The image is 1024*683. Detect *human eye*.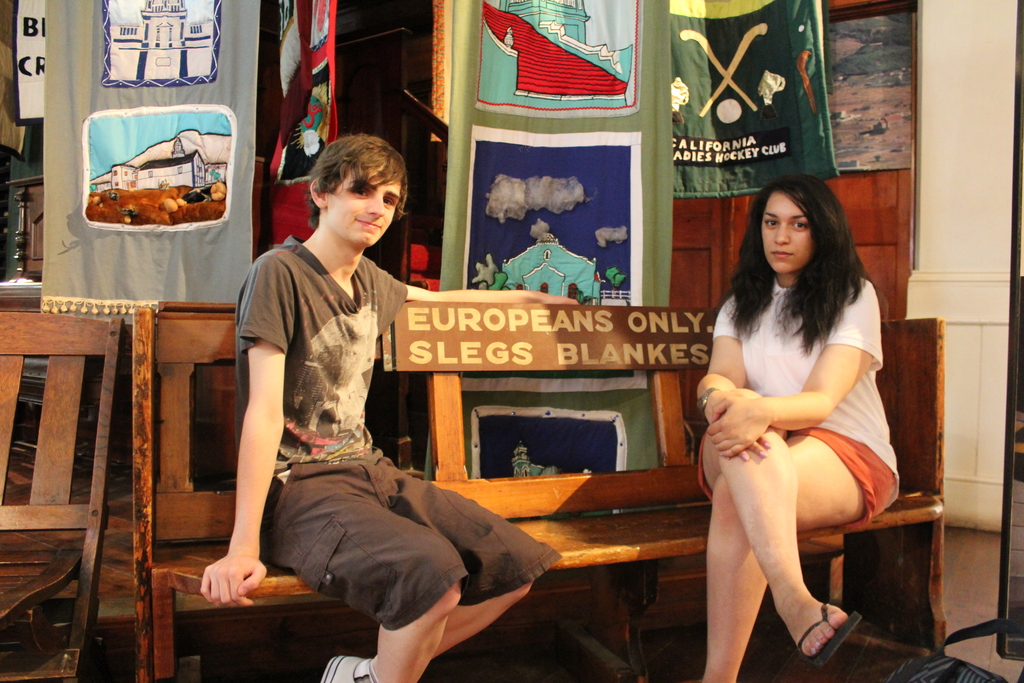
Detection: 348 181 371 200.
